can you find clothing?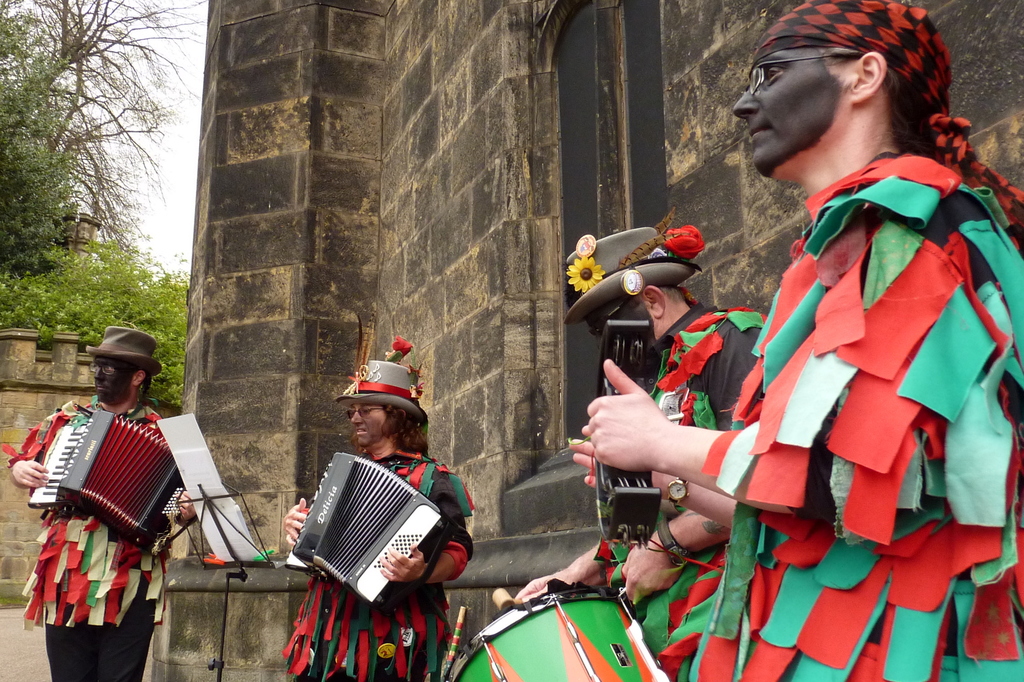
Yes, bounding box: {"left": 279, "top": 447, "right": 474, "bottom": 681}.
